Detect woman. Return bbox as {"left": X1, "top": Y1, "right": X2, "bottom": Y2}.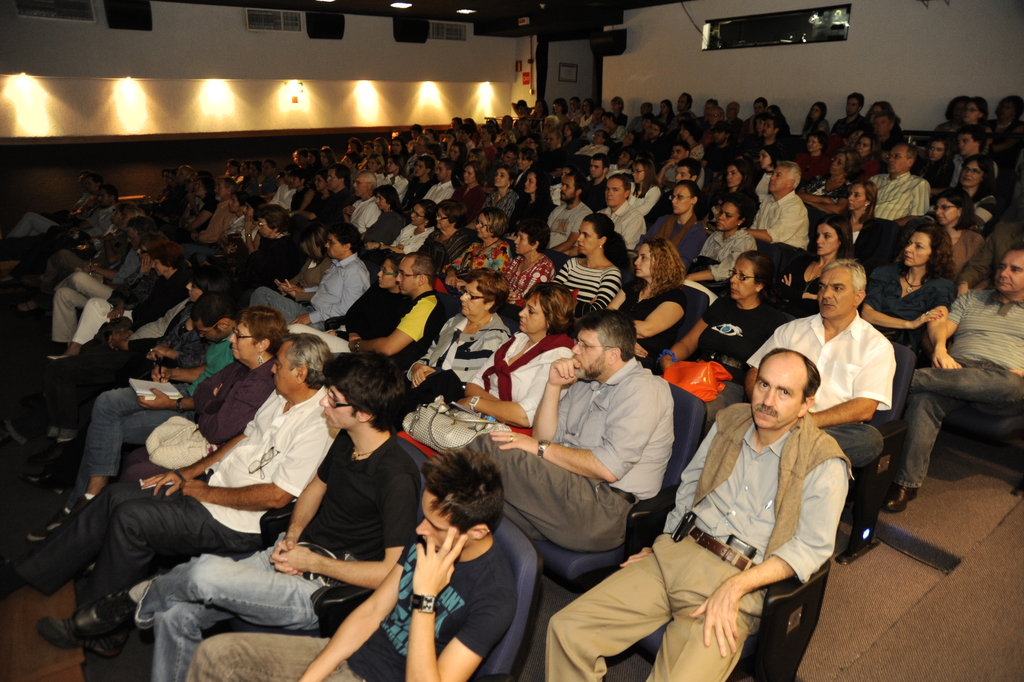
{"left": 396, "top": 279, "right": 583, "bottom": 459}.
